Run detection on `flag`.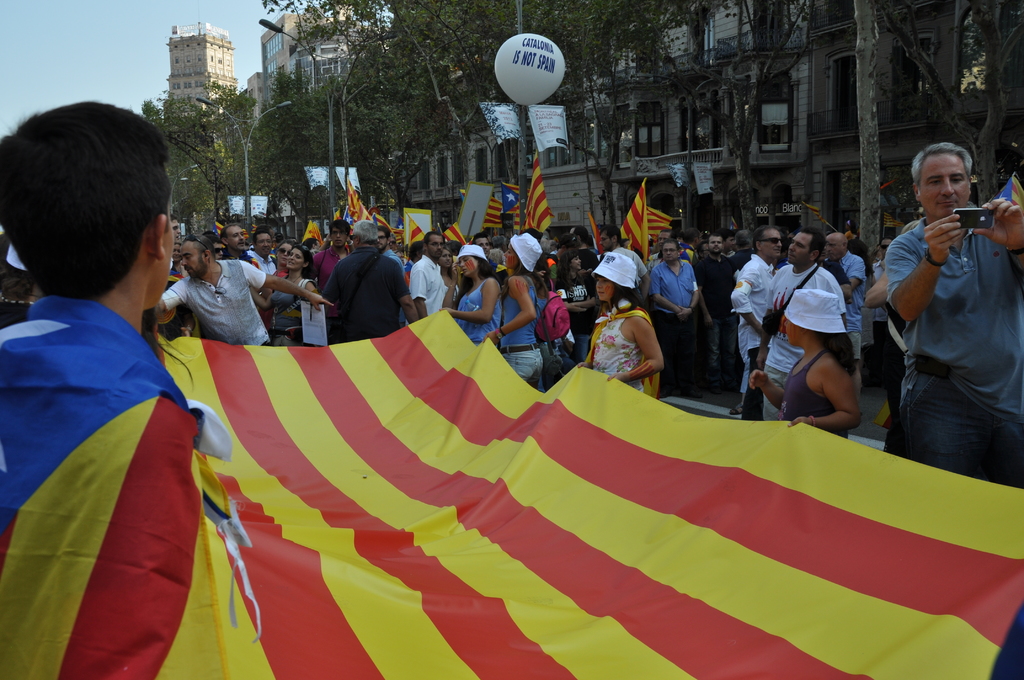
Result: BBox(588, 209, 602, 264).
